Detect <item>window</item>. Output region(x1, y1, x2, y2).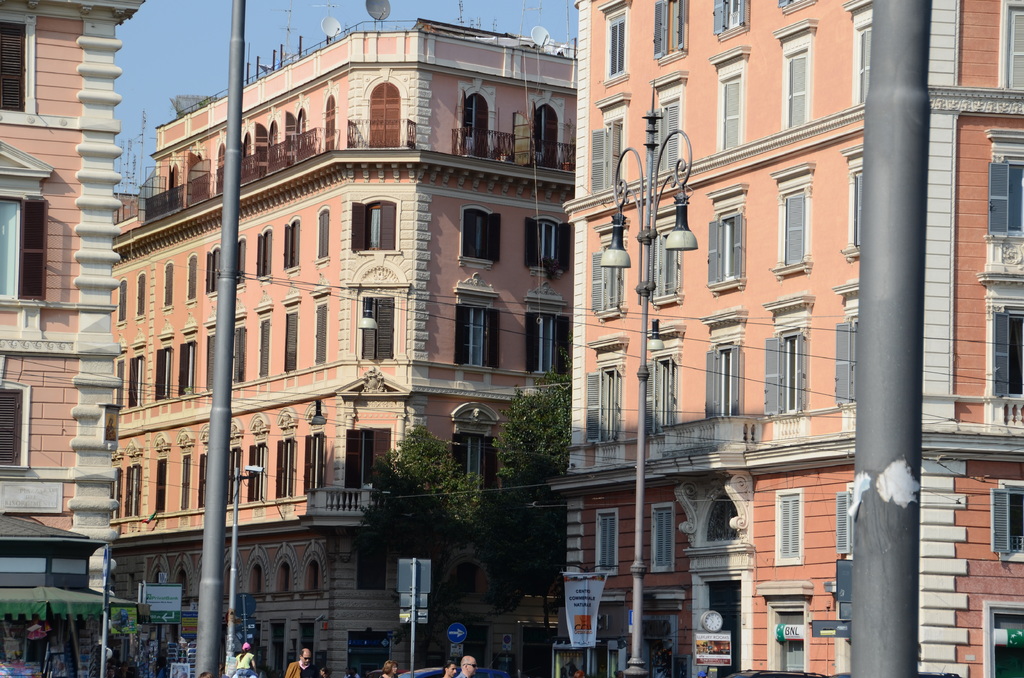
region(602, 11, 629, 86).
